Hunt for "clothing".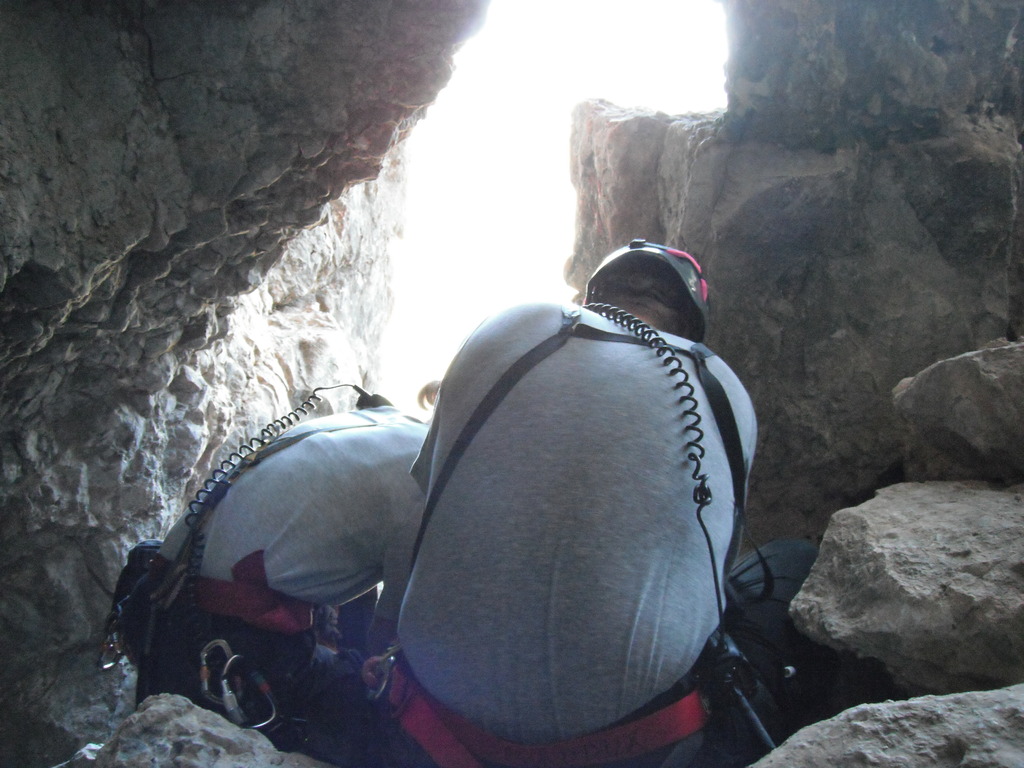
Hunted down at 151, 385, 436, 767.
